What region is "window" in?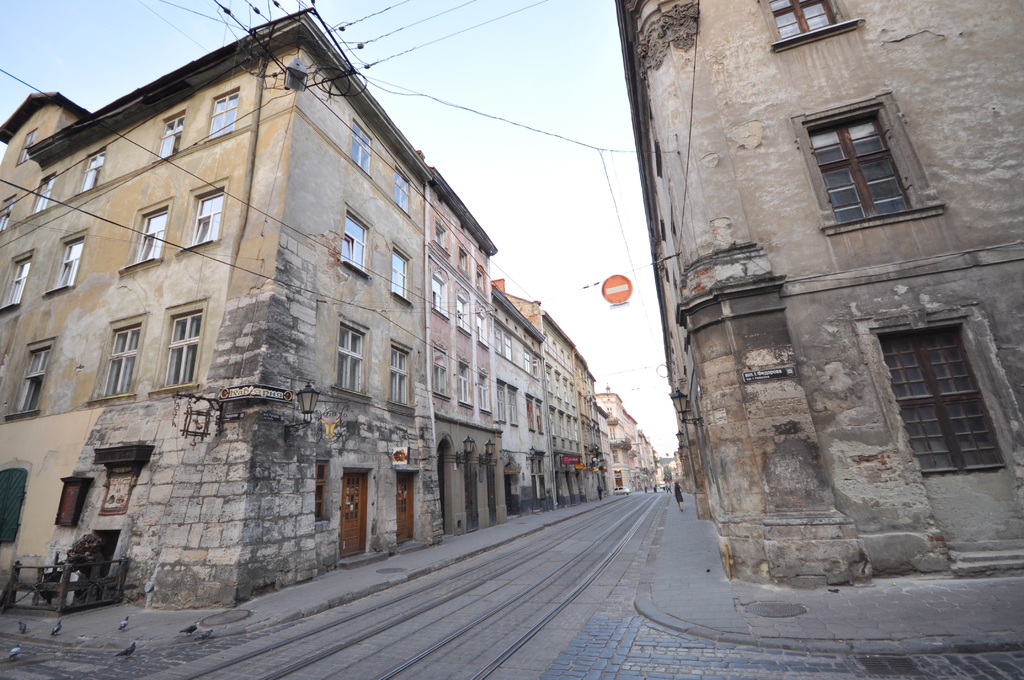
Rect(25, 172, 52, 209).
